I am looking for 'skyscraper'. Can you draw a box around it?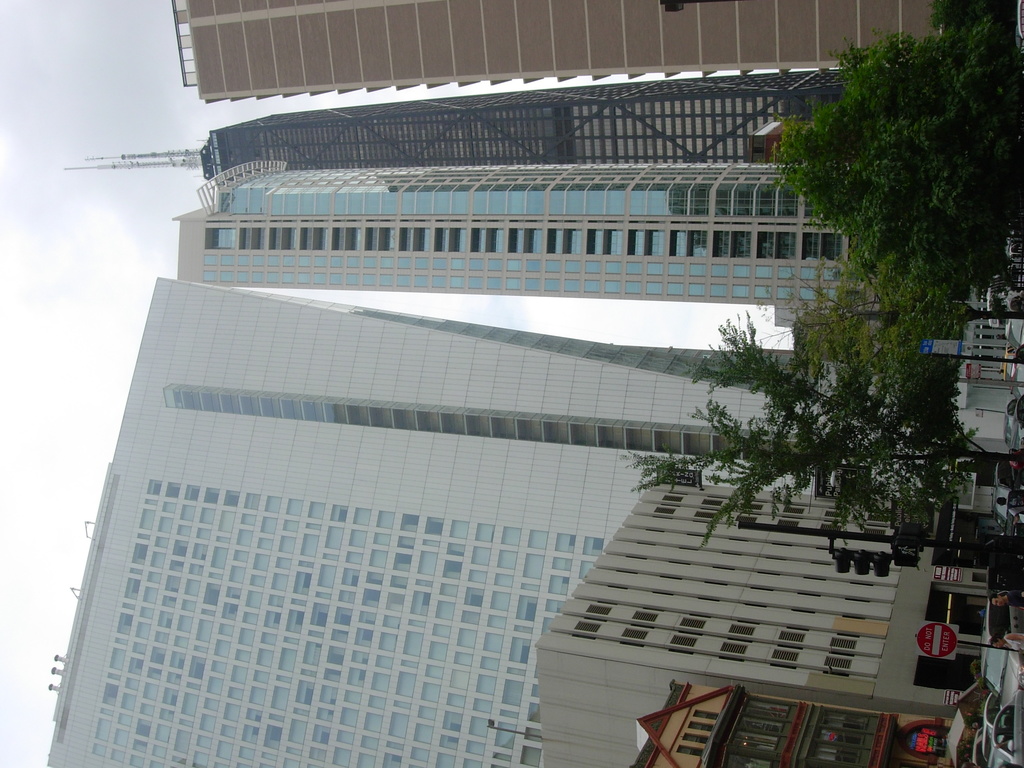
Sure, the bounding box is 58,262,833,749.
